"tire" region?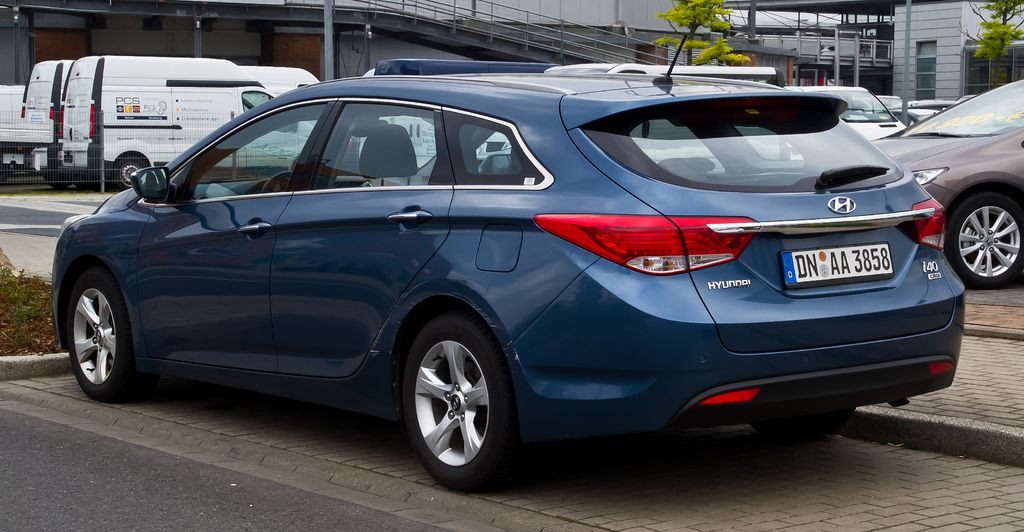
(x1=749, y1=408, x2=852, y2=440)
